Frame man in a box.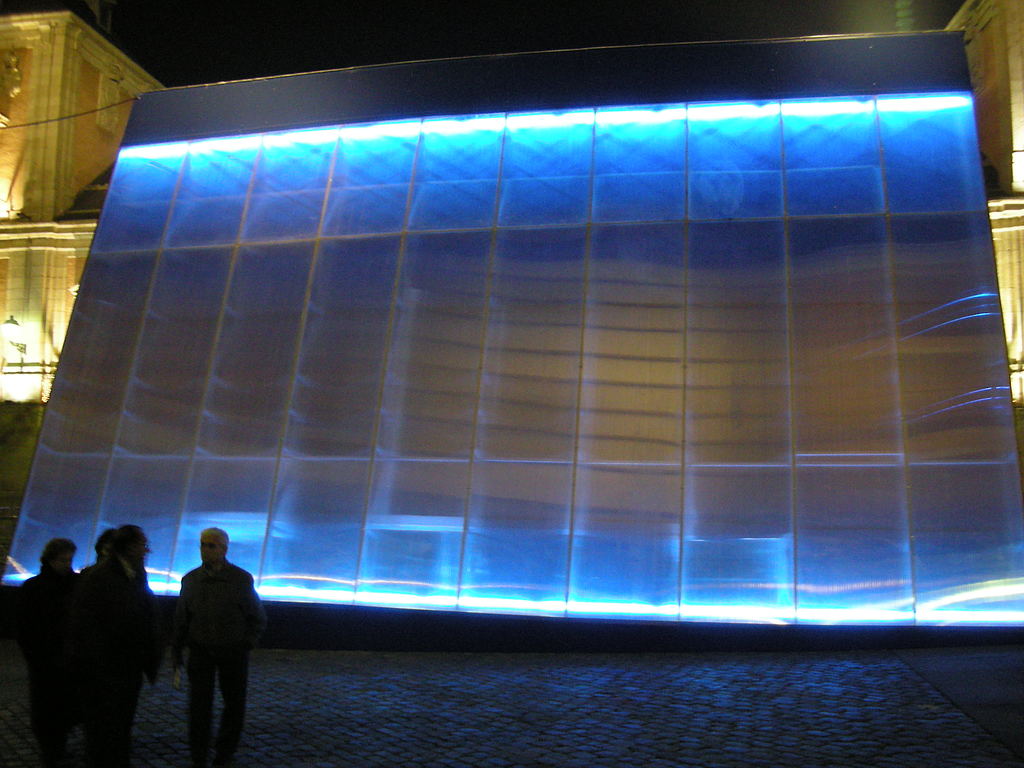
[x1=148, y1=537, x2=250, y2=753].
